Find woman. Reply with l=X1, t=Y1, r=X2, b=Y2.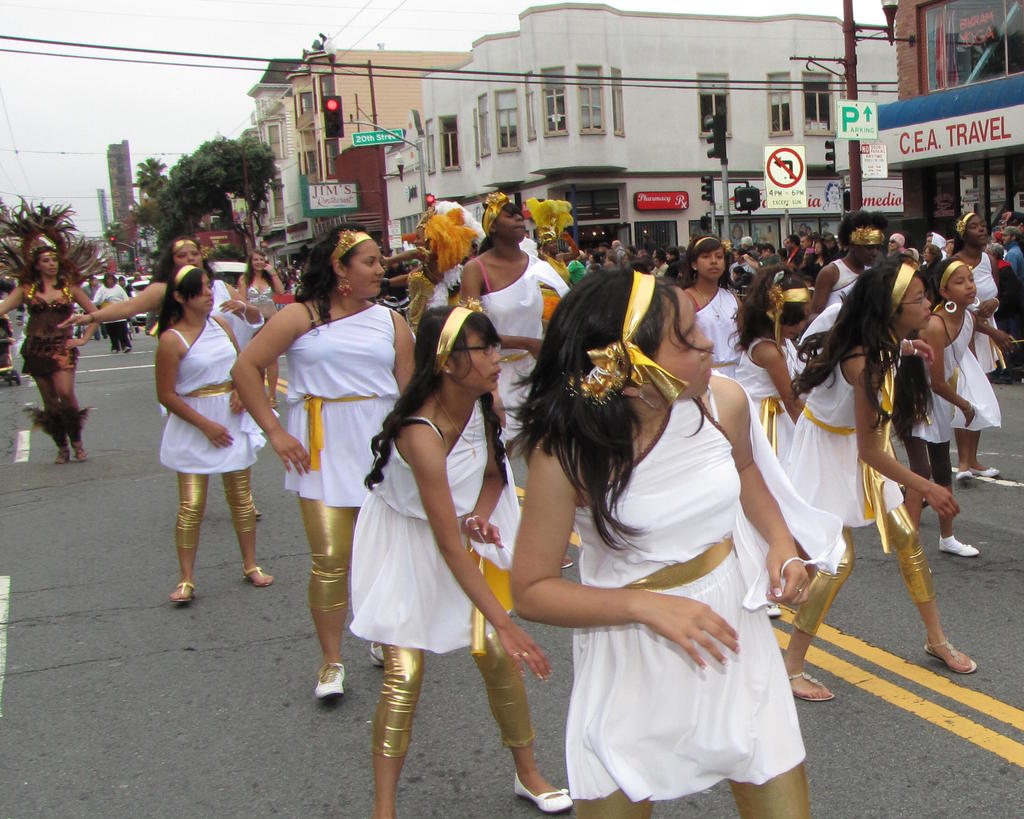
l=943, t=215, r=1017, b=373.
